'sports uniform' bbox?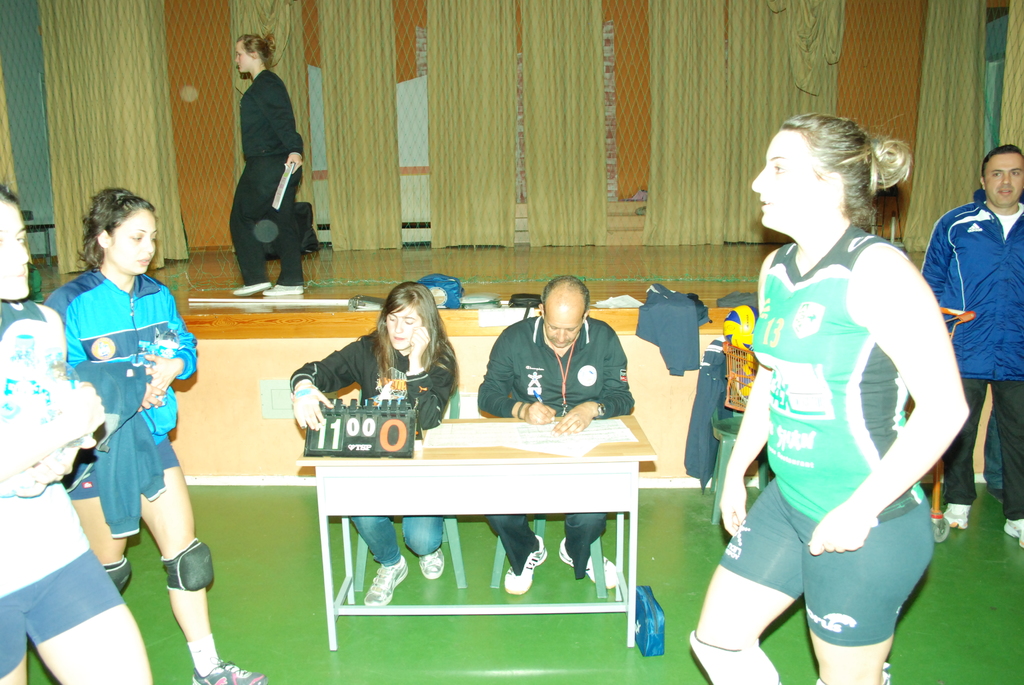
[left=909, top=189, right=1023, bottom=517]
